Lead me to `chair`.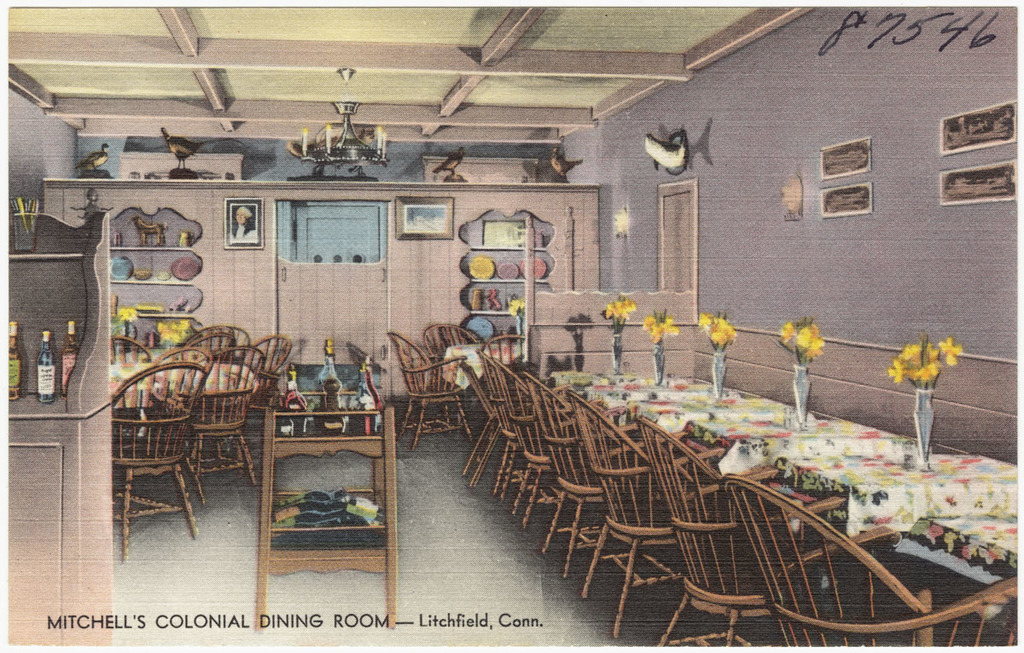
Lead to 415,320,485,400.
